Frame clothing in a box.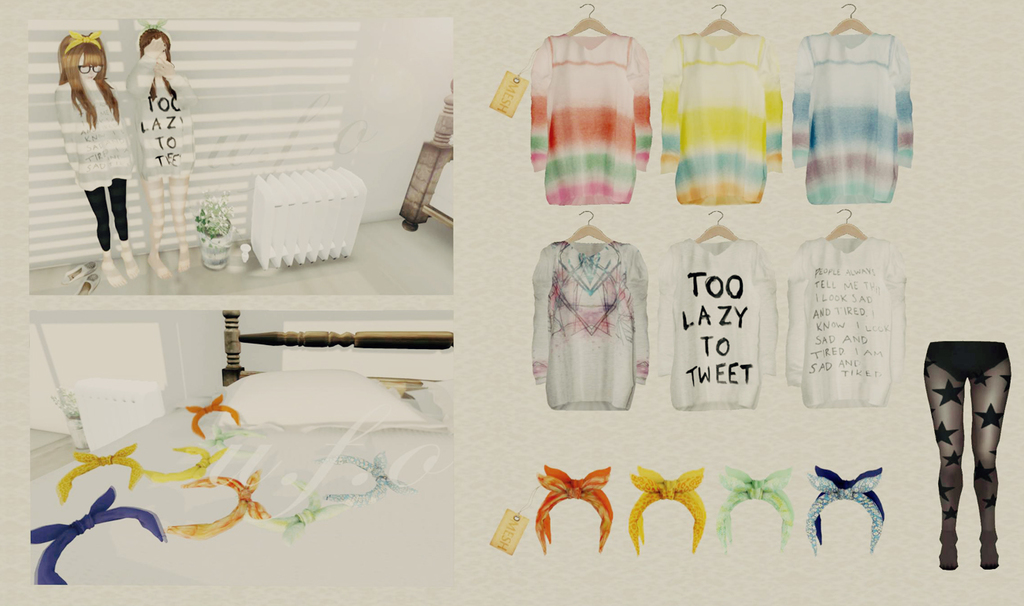
<bbox>788, 31, 914, 203</bbox>.
